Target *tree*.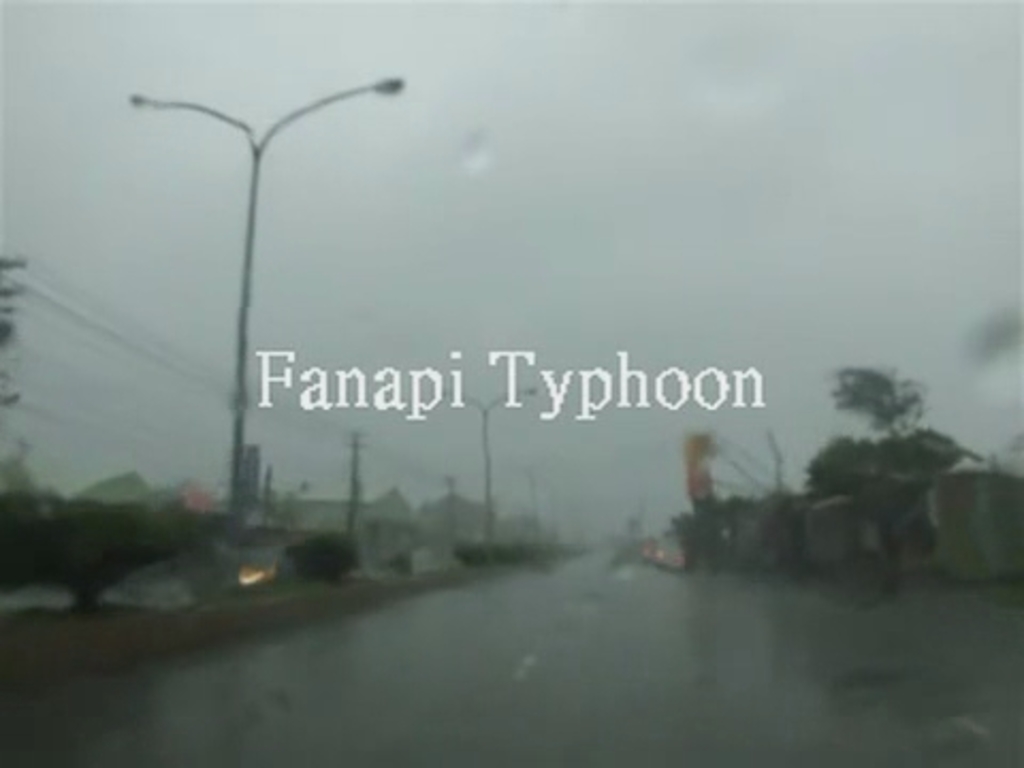
Target region: <bbox>668, 489, 770, 538</bbox>.
